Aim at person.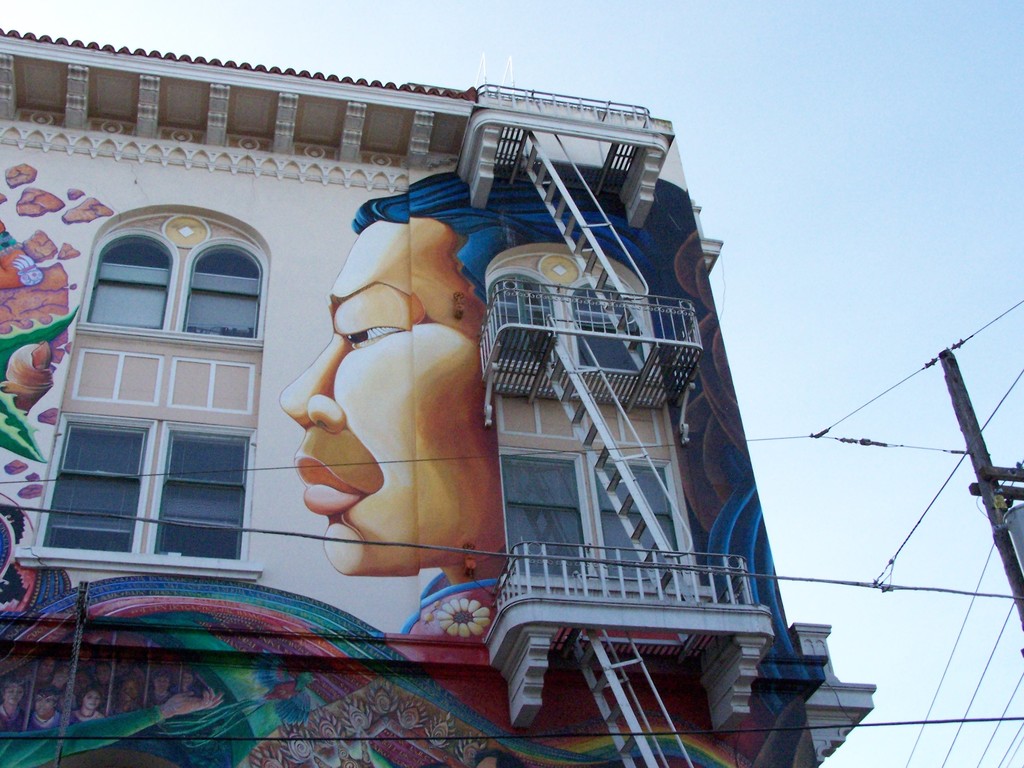
Aimed at 52:665:70:694.
